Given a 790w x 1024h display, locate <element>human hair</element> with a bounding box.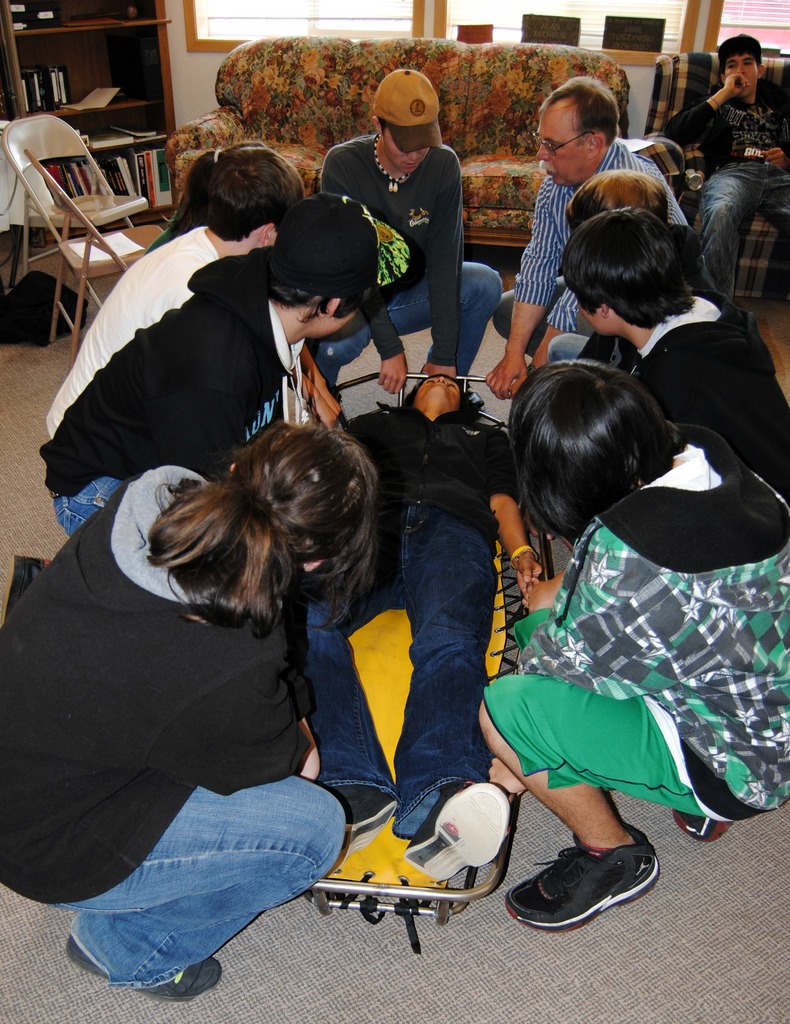
Located: select_region(562, 166, 667, 226).
